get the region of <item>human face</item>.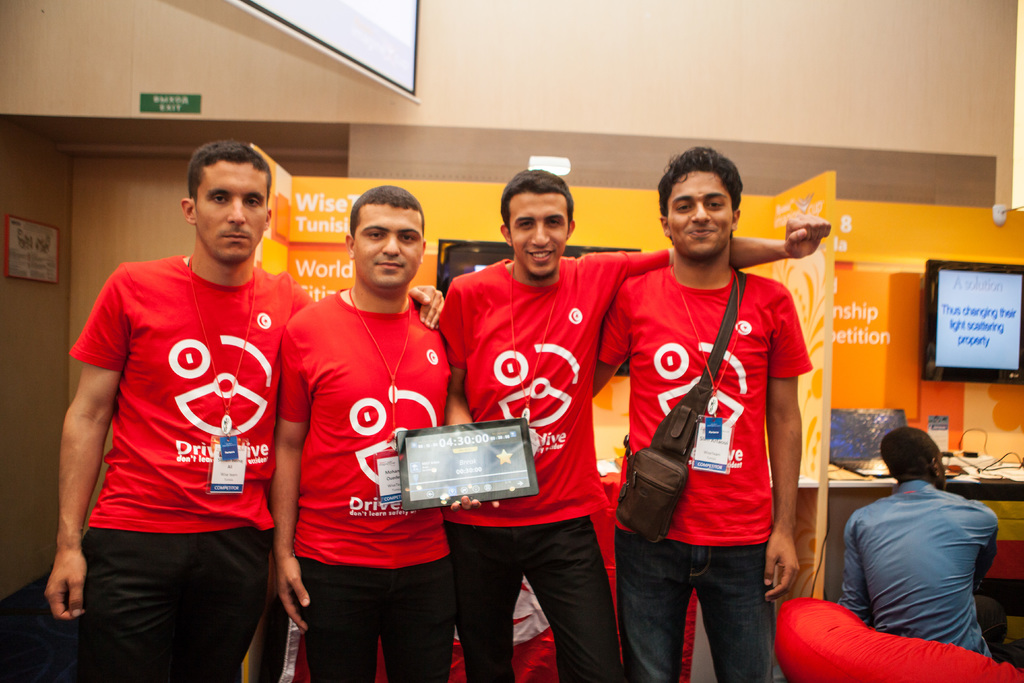
[x1=350, y1=199, x2=420, y2=293].
